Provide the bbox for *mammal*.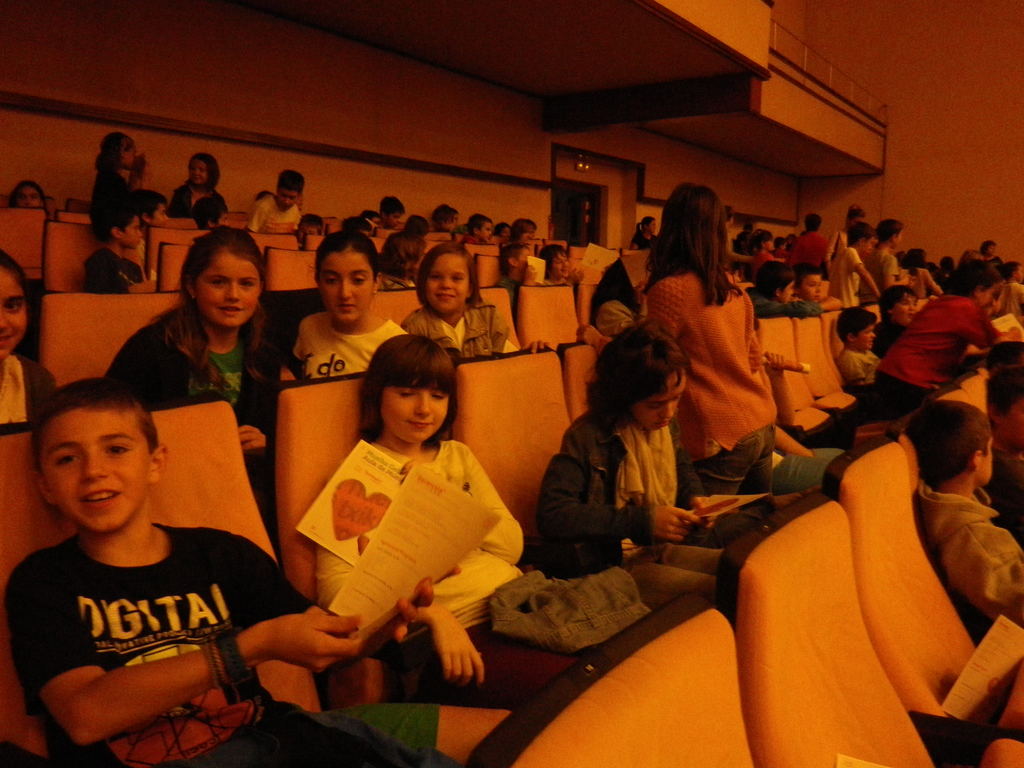
pyautogui.locateOnScreen(977, 241, 996, 262).
